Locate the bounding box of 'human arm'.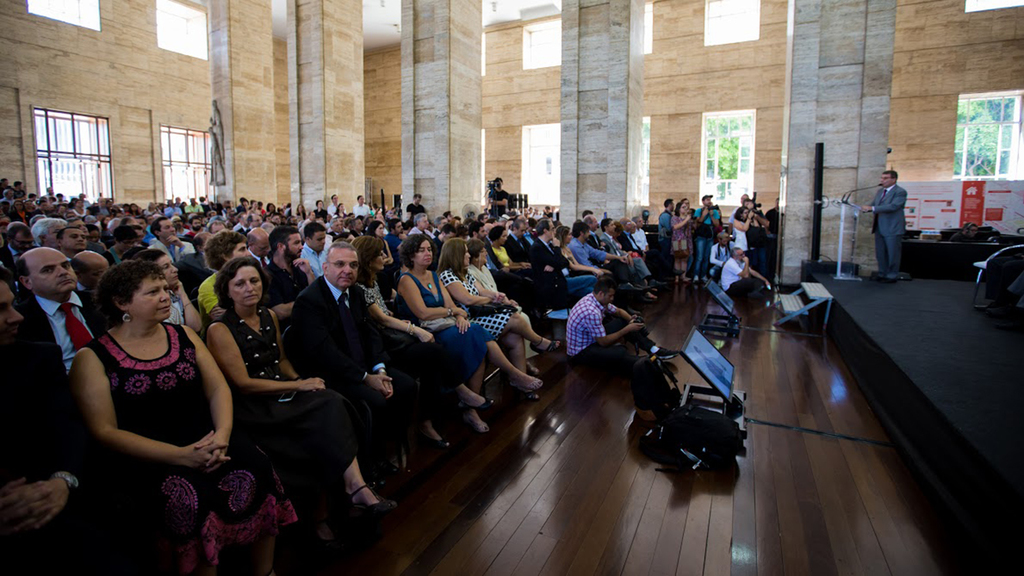
Bounding box: 477:277:507:302.
